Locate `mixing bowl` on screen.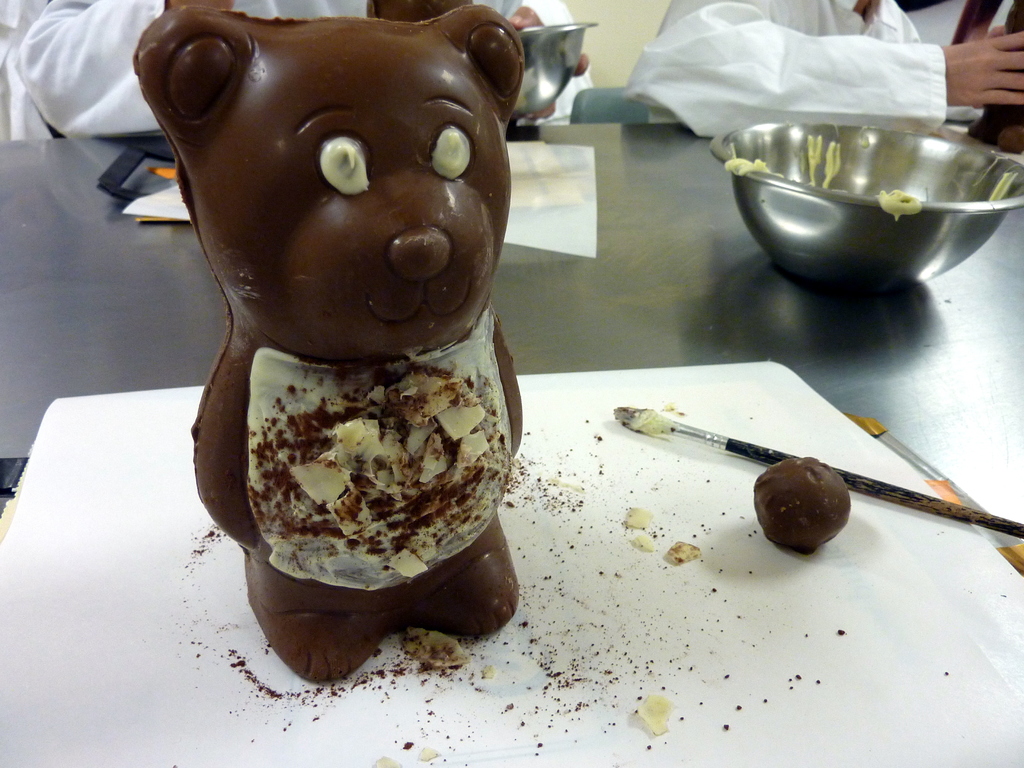
On screen at [left=715, top=124, right=996, bottom=285].
